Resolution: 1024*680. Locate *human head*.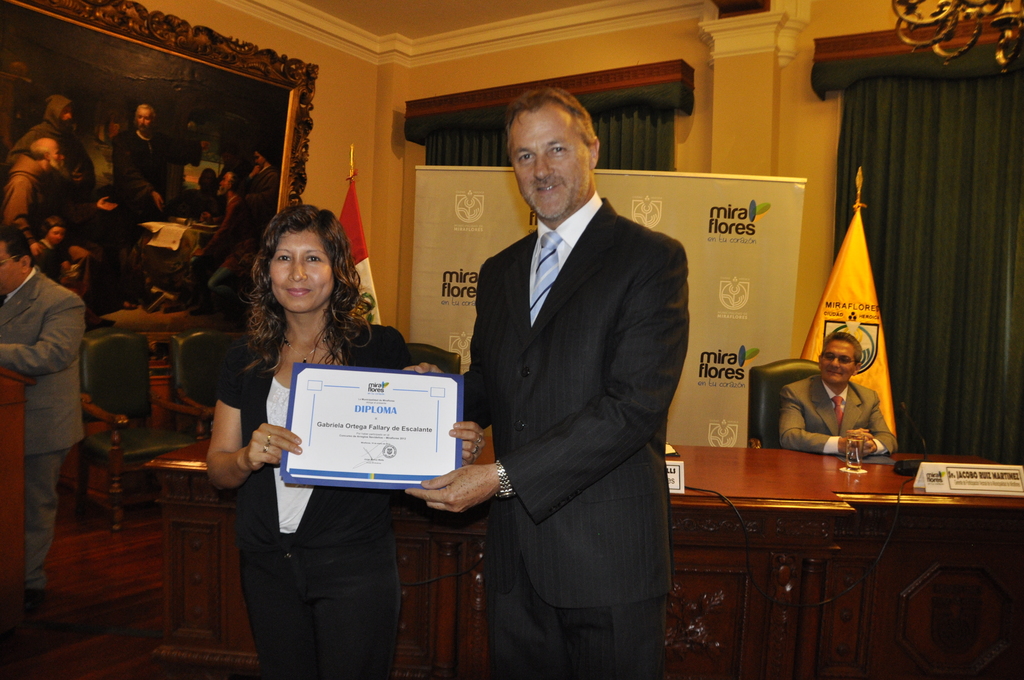
bbox=(28, 136, 66, 173).
